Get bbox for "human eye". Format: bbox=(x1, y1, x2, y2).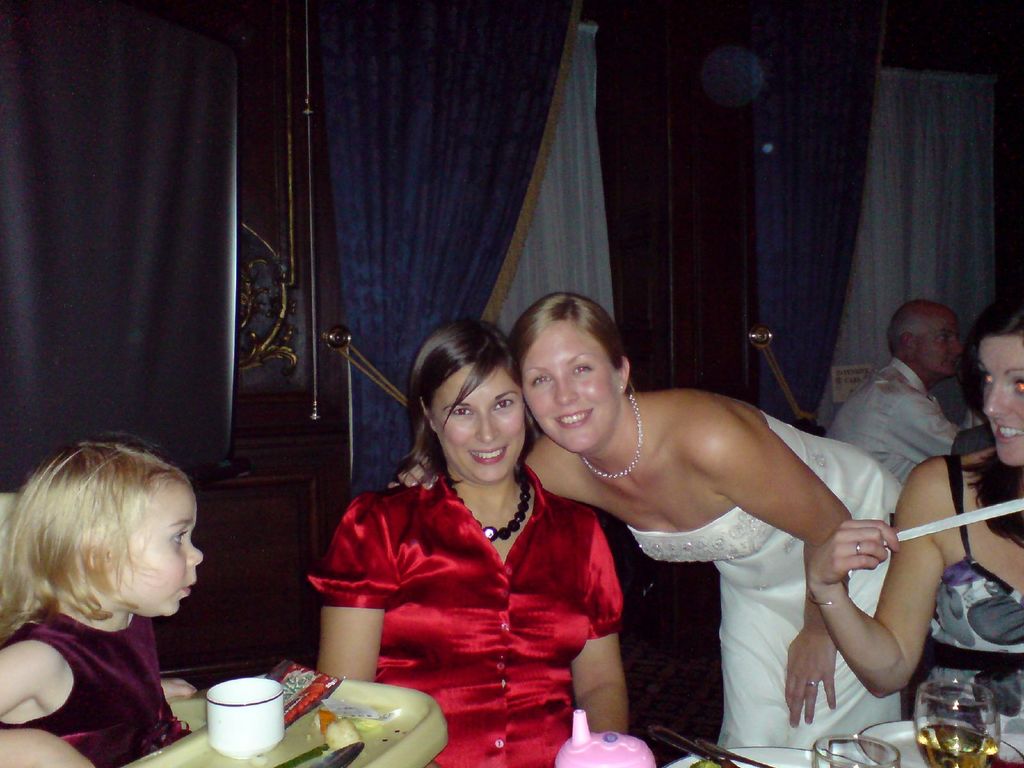
bbox=(980, 368, 993, 385).
